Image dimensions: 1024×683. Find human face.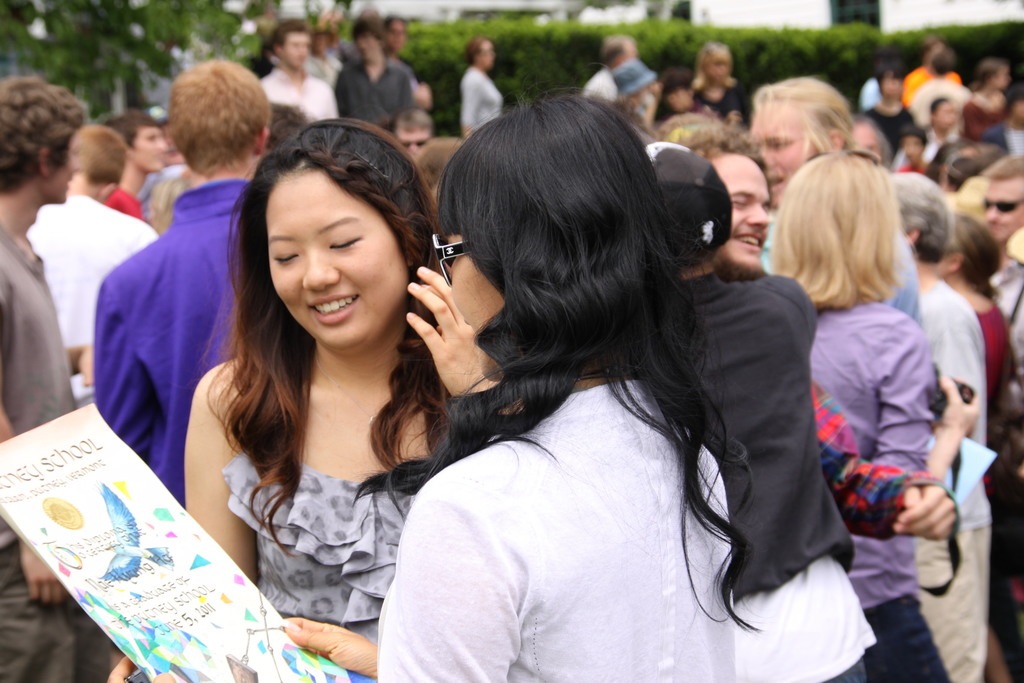
pyautogui.locateOnScreen(444, 213, 513, 379).
